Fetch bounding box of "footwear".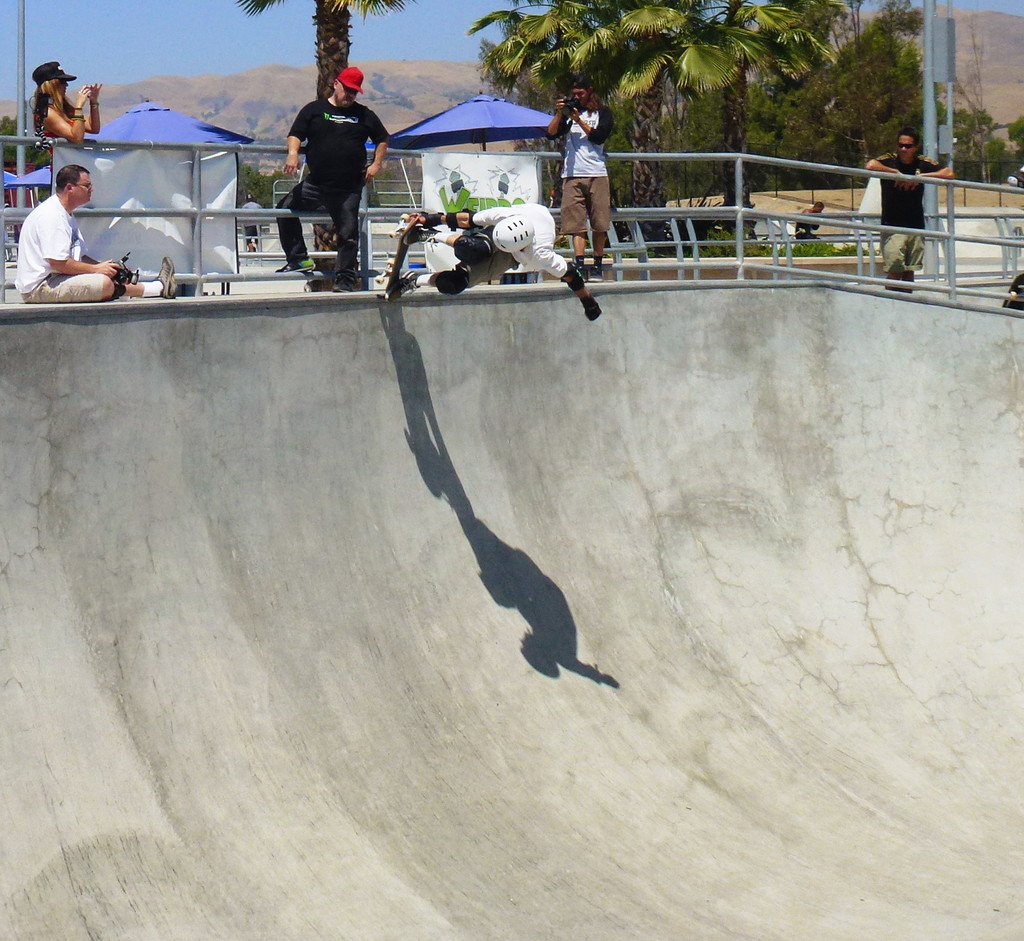
Bbox: rect(275, 257, 320, 273).
